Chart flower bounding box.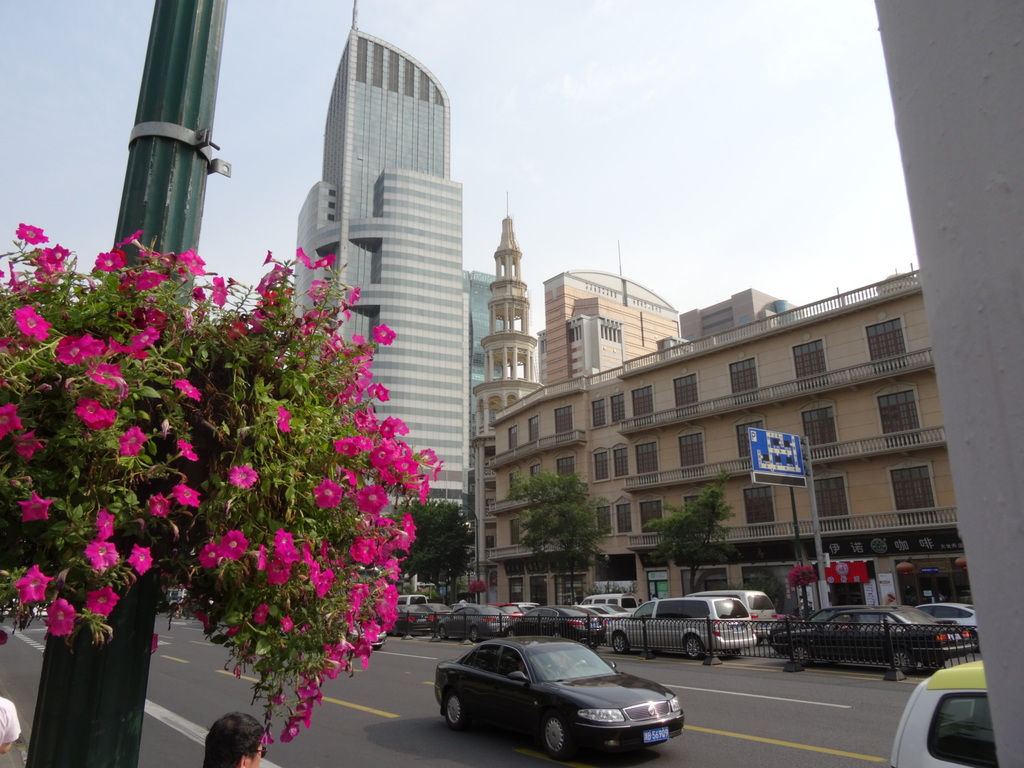
Charted: <region>180, 248, 209, 277</region>.
